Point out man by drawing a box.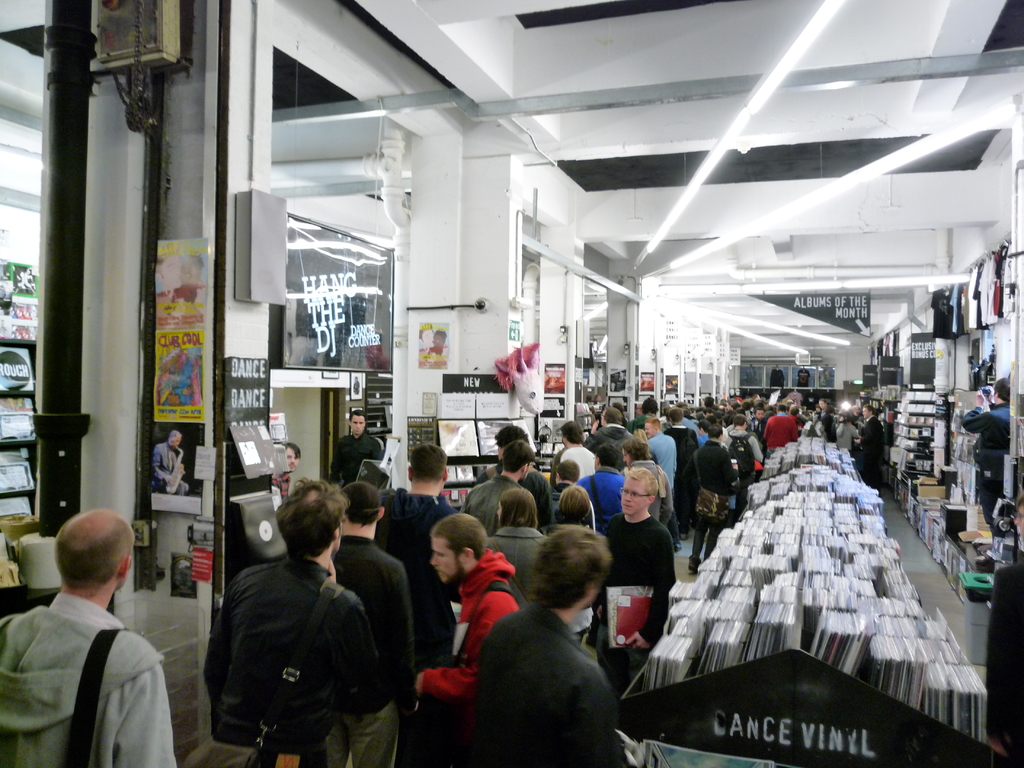
<box>367,442,461,672</box>.
